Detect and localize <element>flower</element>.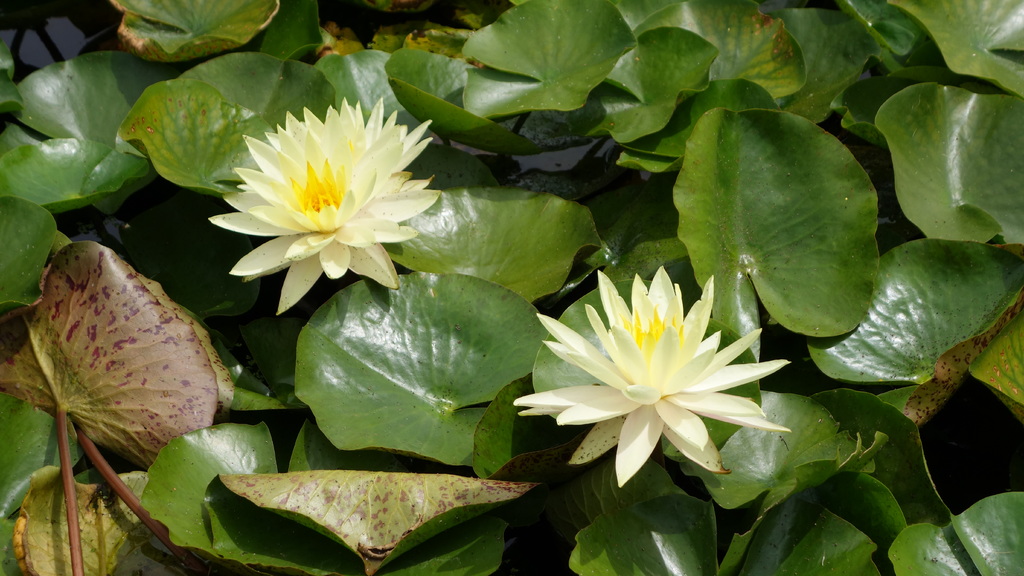
Localized at l=204, t=99, r=435, b=315.
